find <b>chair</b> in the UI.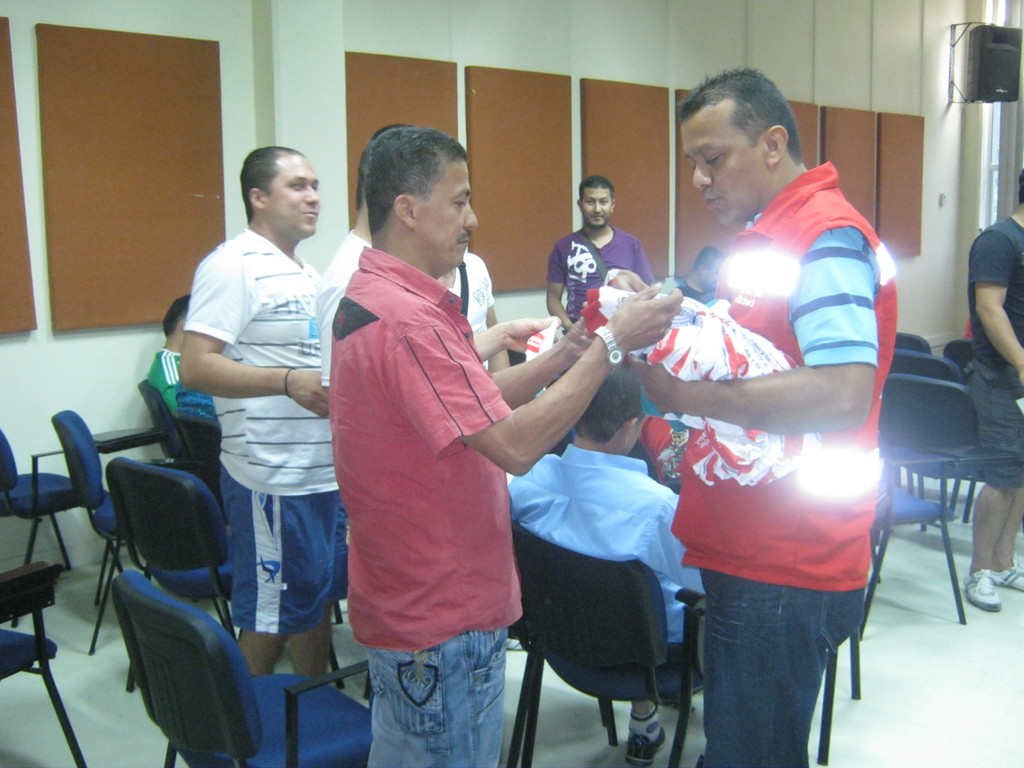
UI element at pyautogui.locateOnScreen(890, 332, 930, 365).
